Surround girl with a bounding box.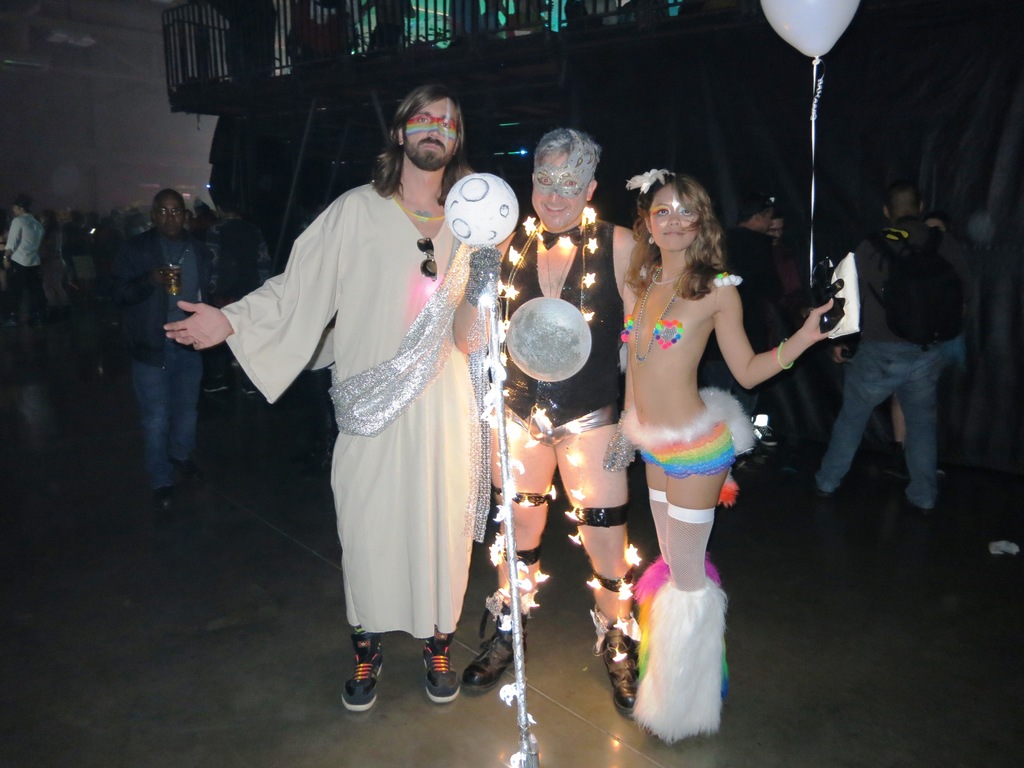
620:173:834:744.
